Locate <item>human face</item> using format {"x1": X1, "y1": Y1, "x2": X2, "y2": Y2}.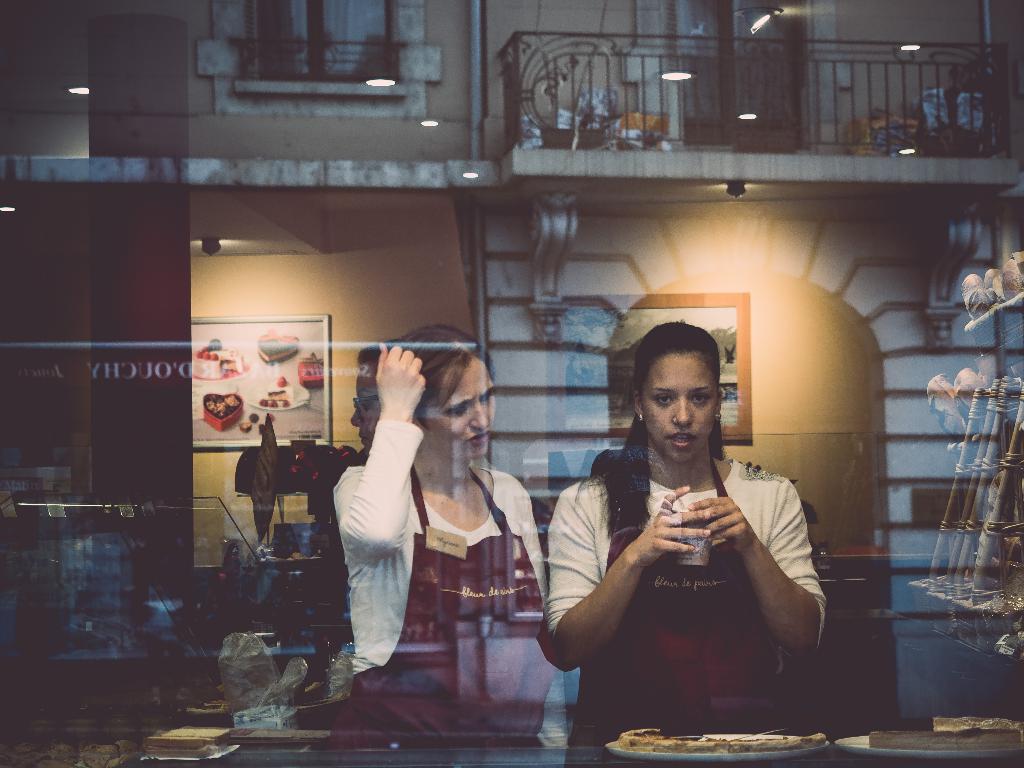
{"x1": 645, "y1": 357, "x2": 712, "y2": 468}.
